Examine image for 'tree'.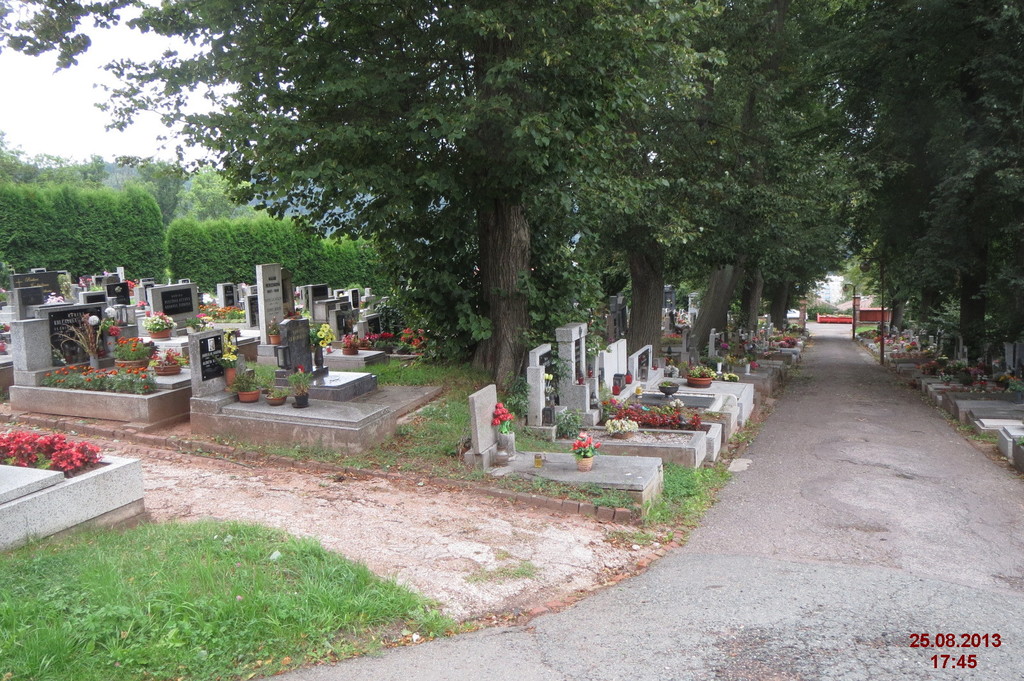
Examination result: 701/0/863/372.
